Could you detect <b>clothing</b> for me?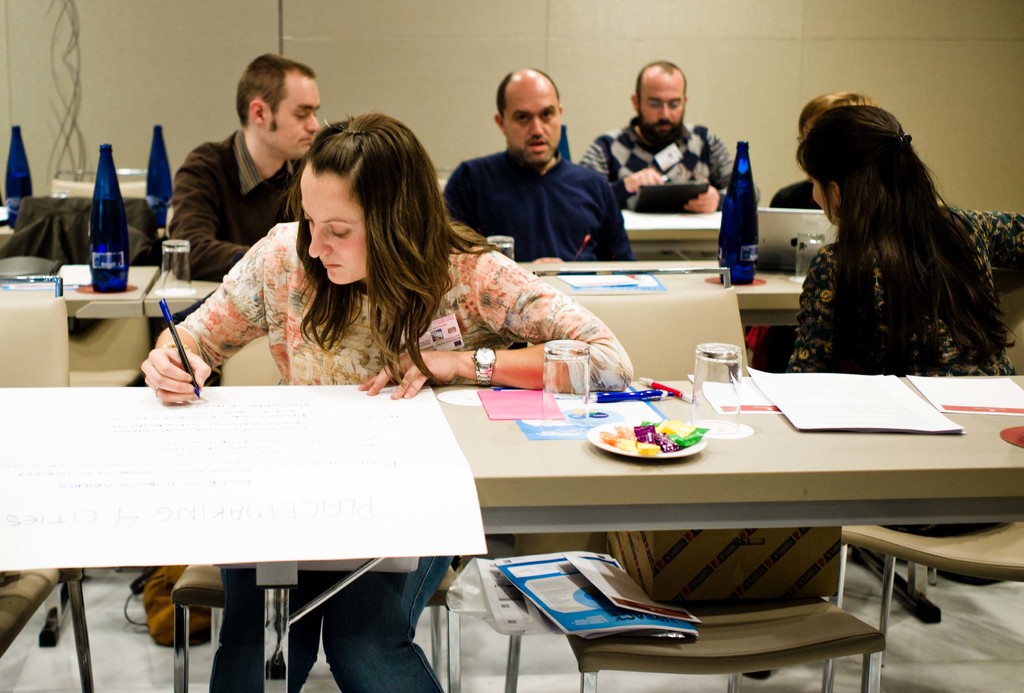
Detection result: [x1=0, y1=197, x2=161, y2=332].
